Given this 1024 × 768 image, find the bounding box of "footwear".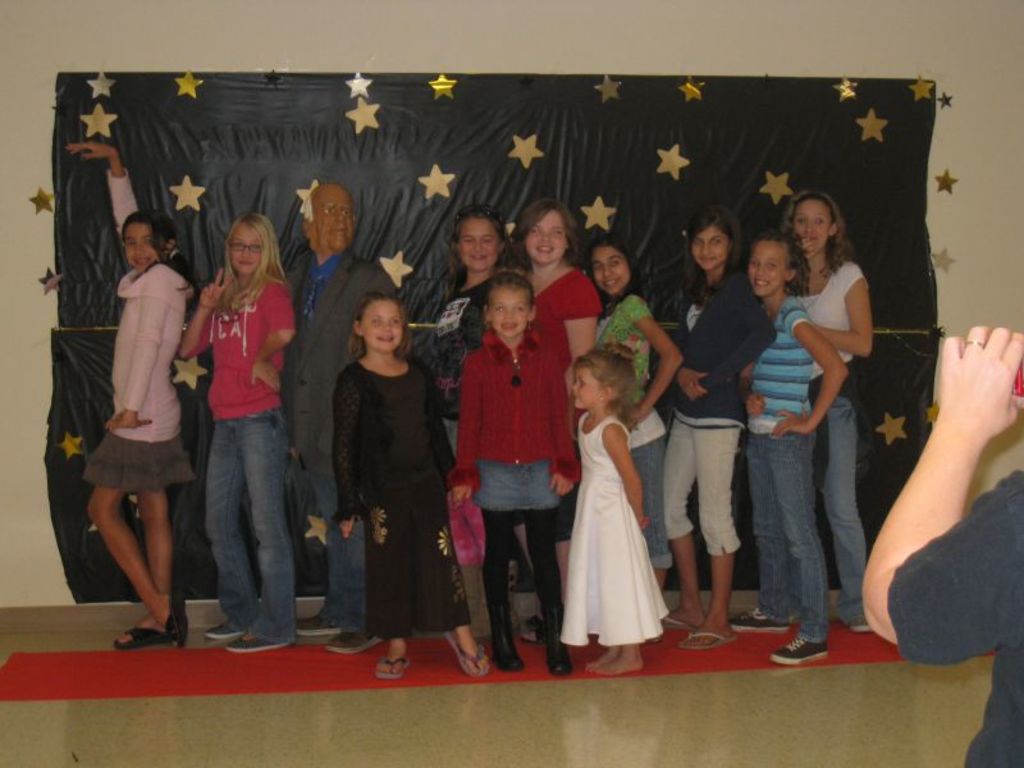
Rect(323, 628, 376, 653).
